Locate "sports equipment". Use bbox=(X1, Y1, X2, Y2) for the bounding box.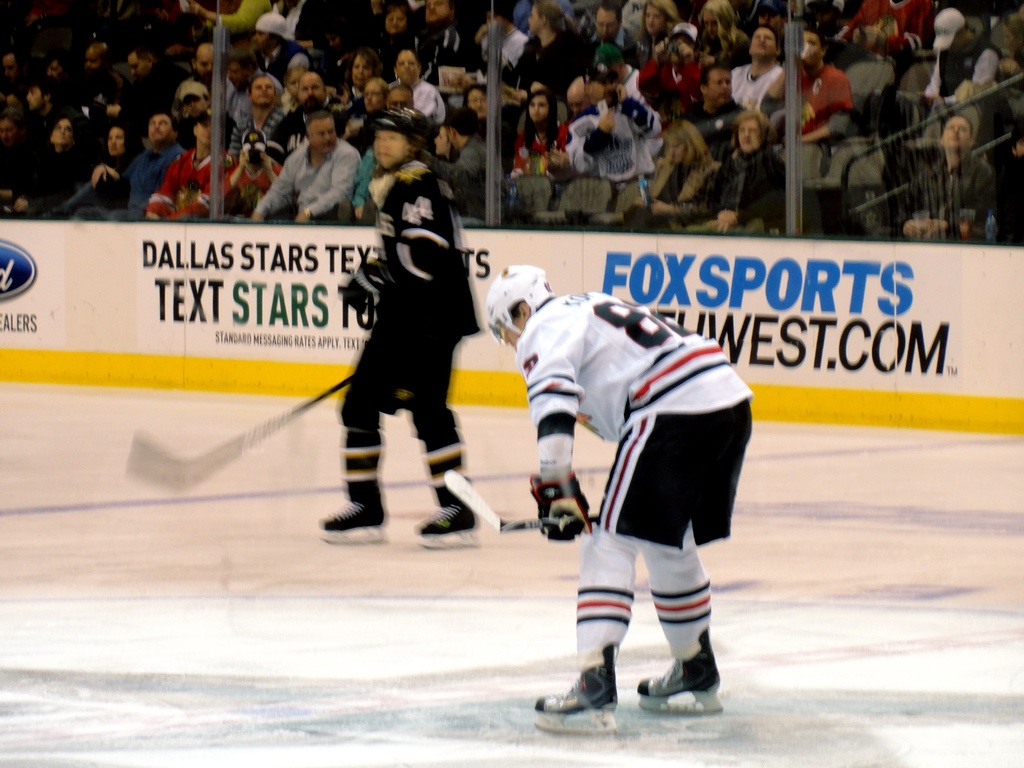
bbox=(376, 102, 432, 171).
